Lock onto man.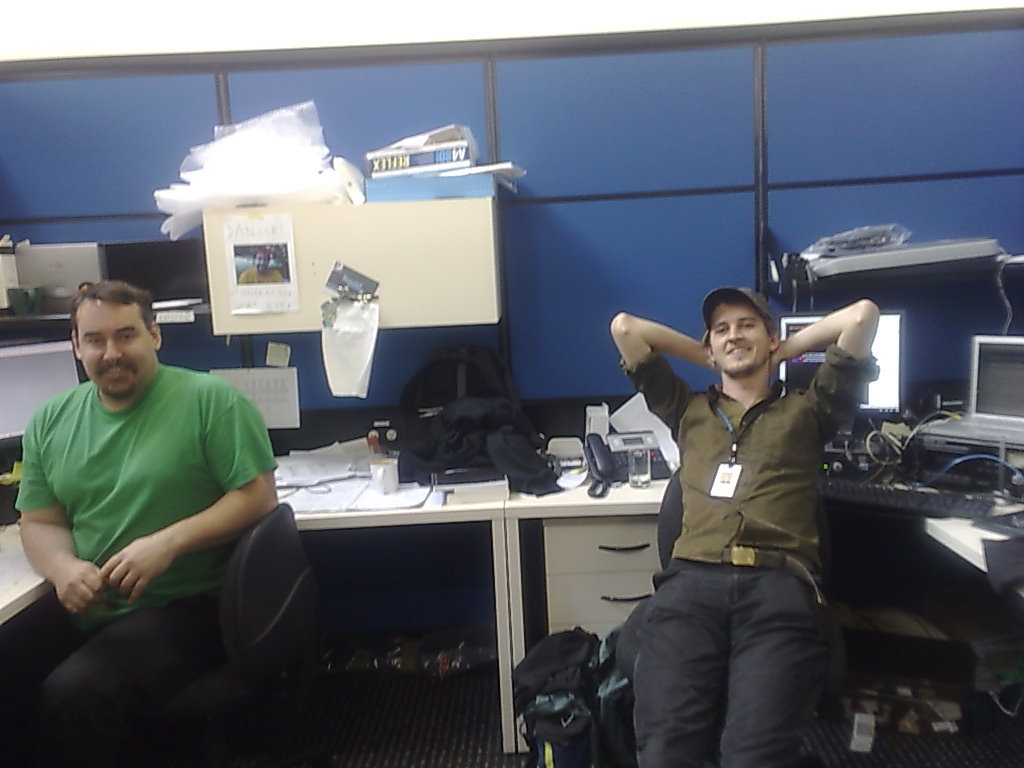
Locked: box(610, 282, 882, 767).
